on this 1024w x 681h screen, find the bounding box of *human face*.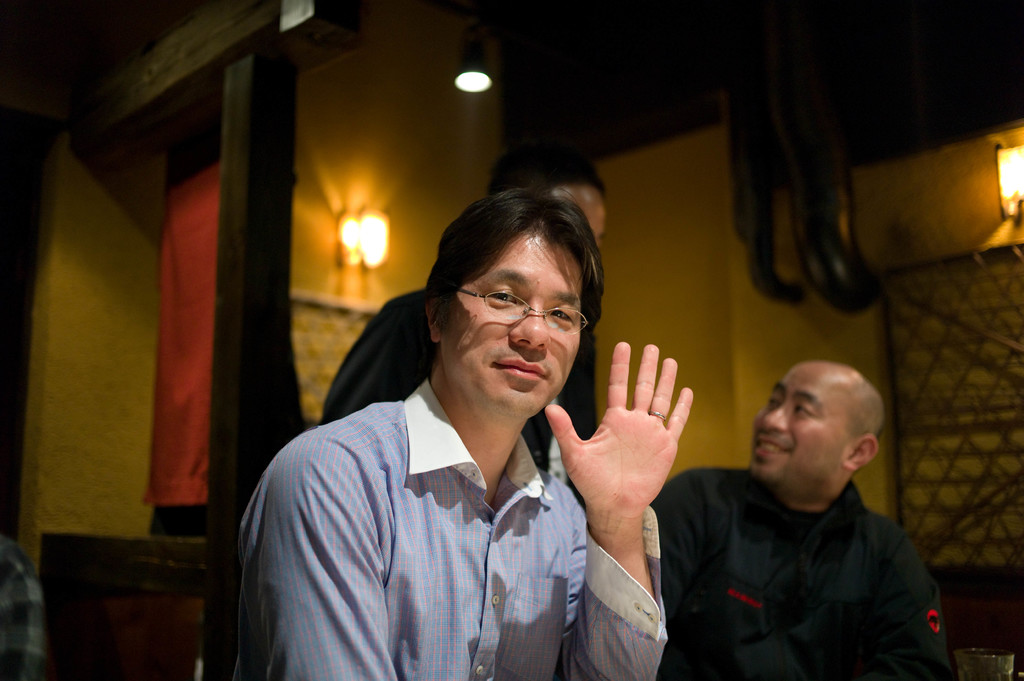
Bounding box: detection(750, 361, 852, 487).
